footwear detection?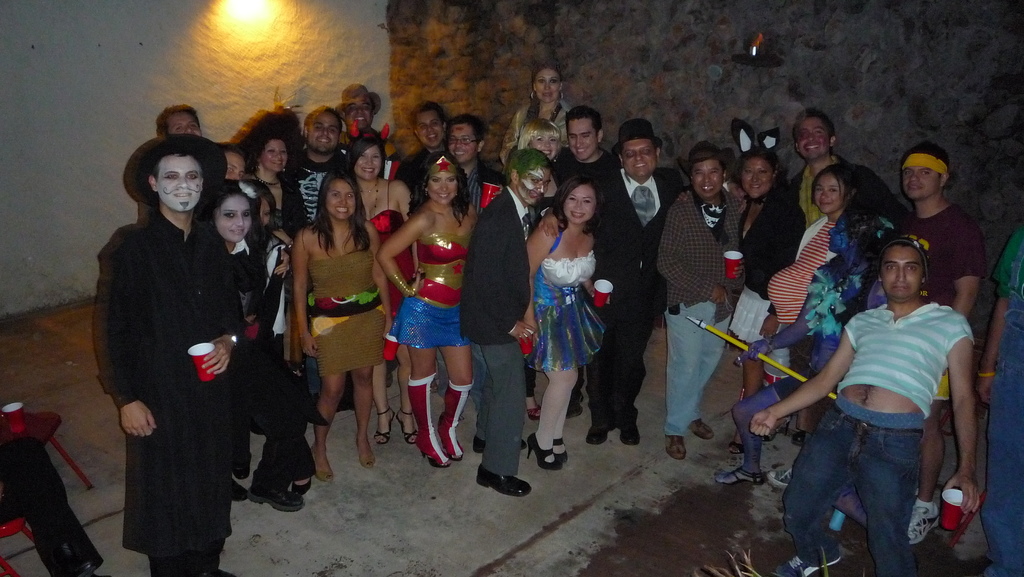
<bbox>412, 372, 456, 465</bbox>
